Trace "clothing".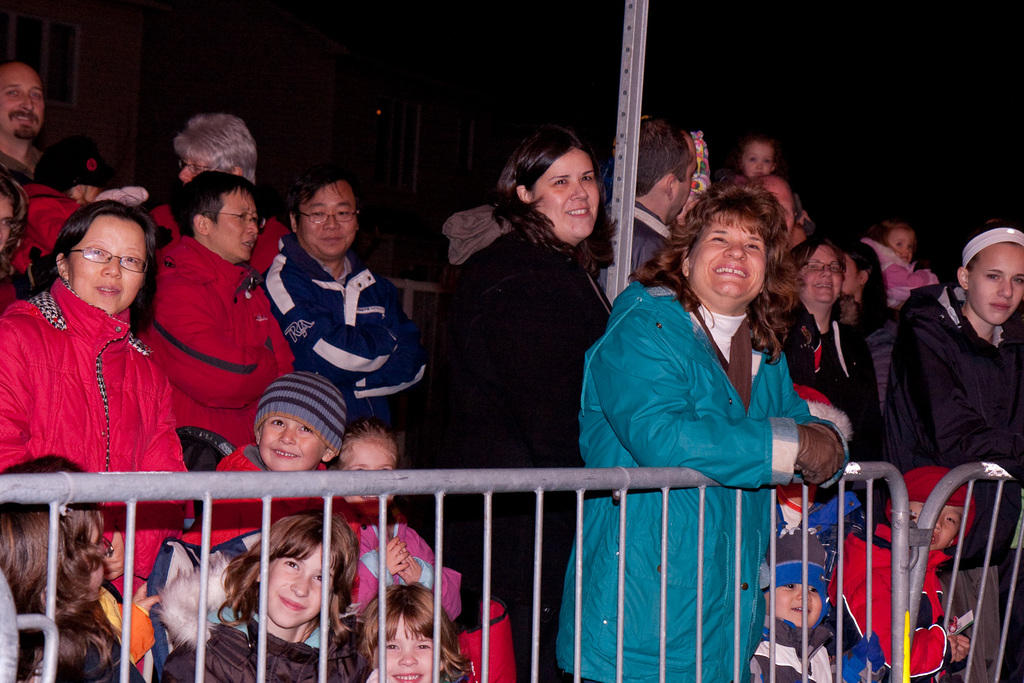
Traced to box=[745, 618, 834, 682].
